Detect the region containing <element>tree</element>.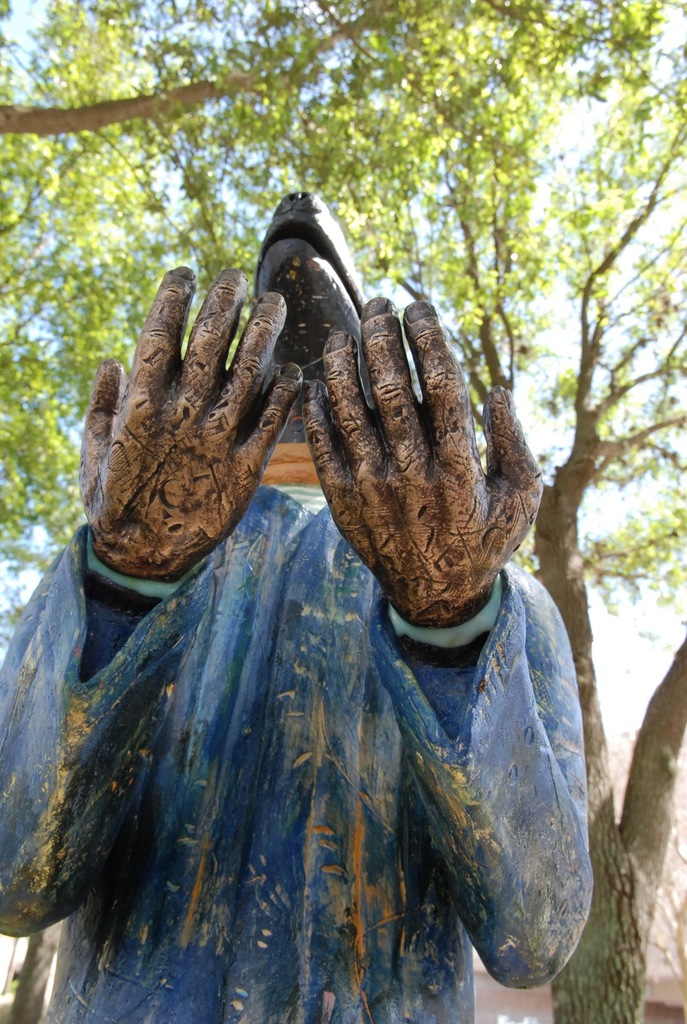
l=0, t=76, r=665, b=903.
